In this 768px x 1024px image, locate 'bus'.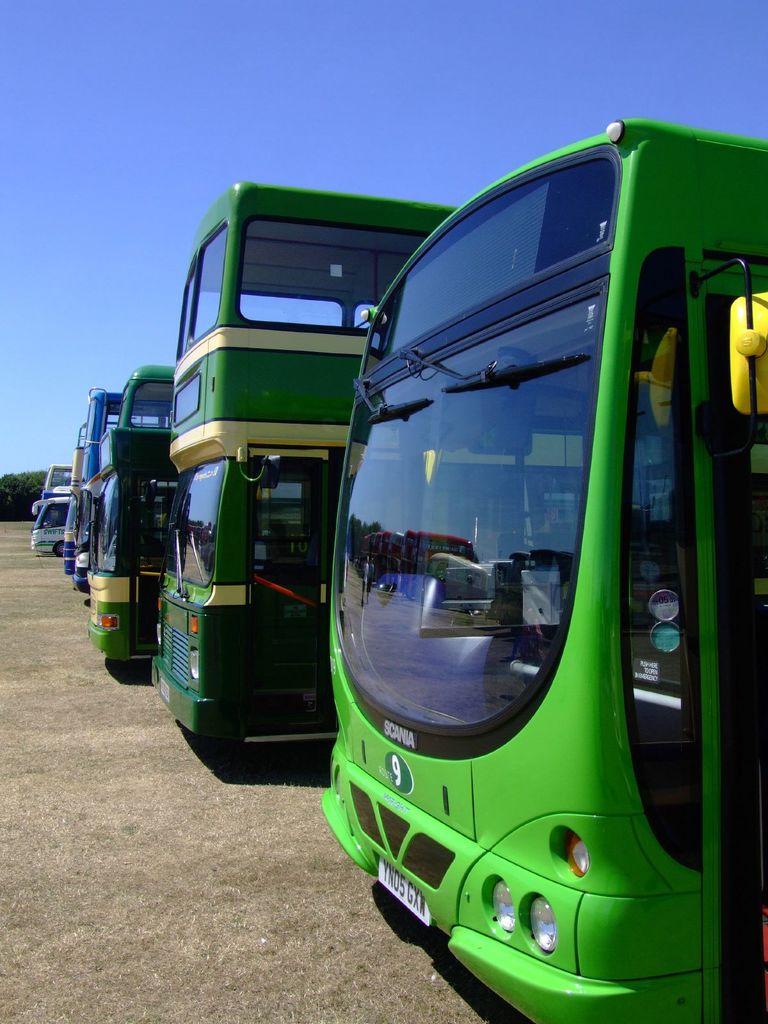
Bounding box: 28 490 76 557.
